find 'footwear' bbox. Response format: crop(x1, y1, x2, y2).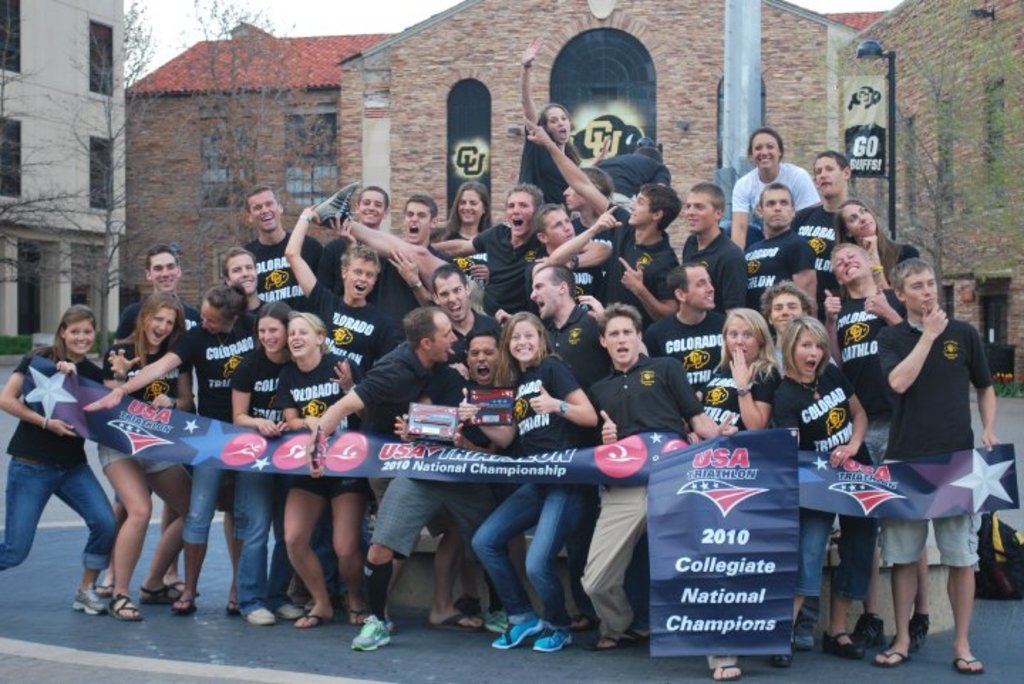
crop(280, 599, 302, 617).
